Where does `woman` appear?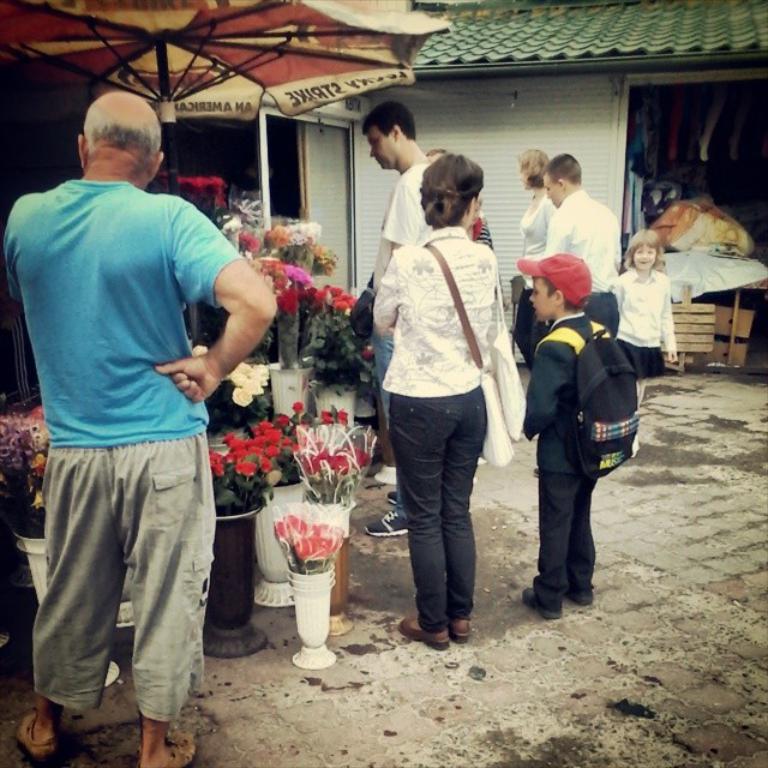
Appears at (x1=514, y1=150, x2=553, y2=319).
